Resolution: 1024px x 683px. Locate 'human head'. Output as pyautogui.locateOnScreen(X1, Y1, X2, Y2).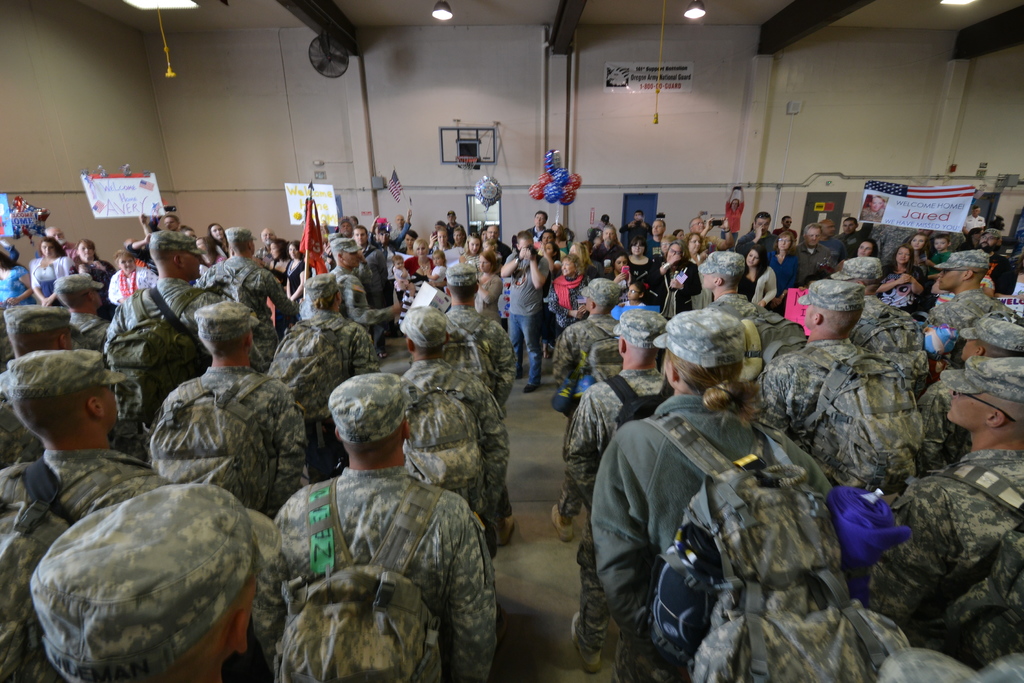
pyautogui.locateOnScreen(666, 239, 685, 265).
